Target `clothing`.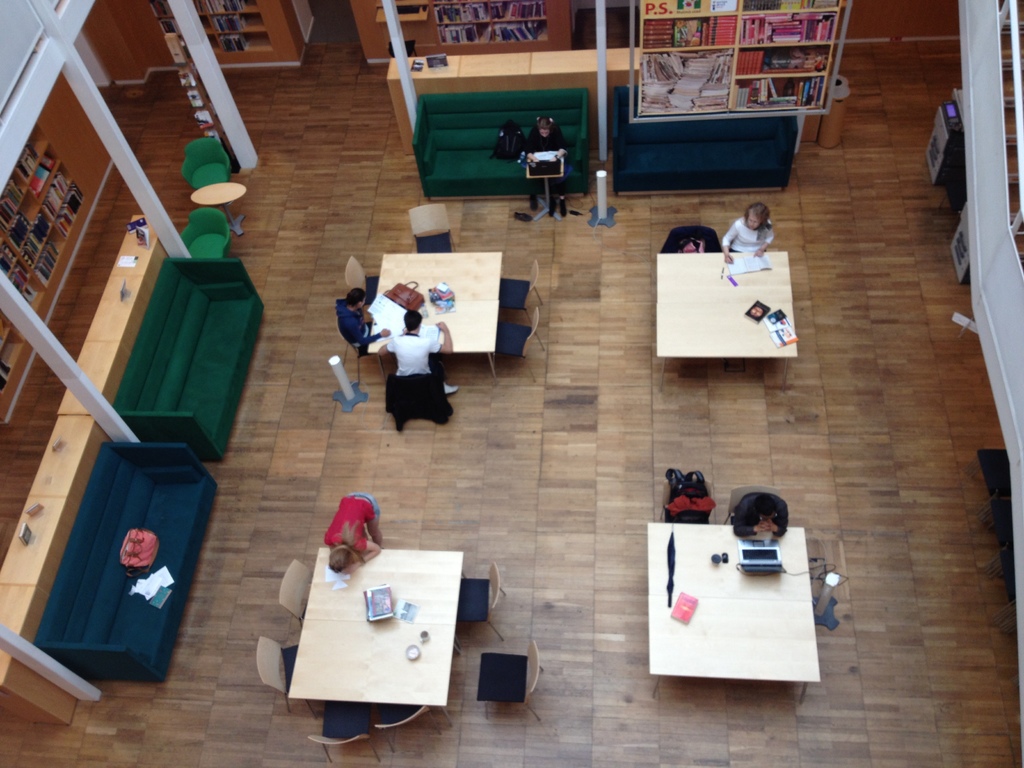
Target region: bbox(335, 298, 372, 348).
